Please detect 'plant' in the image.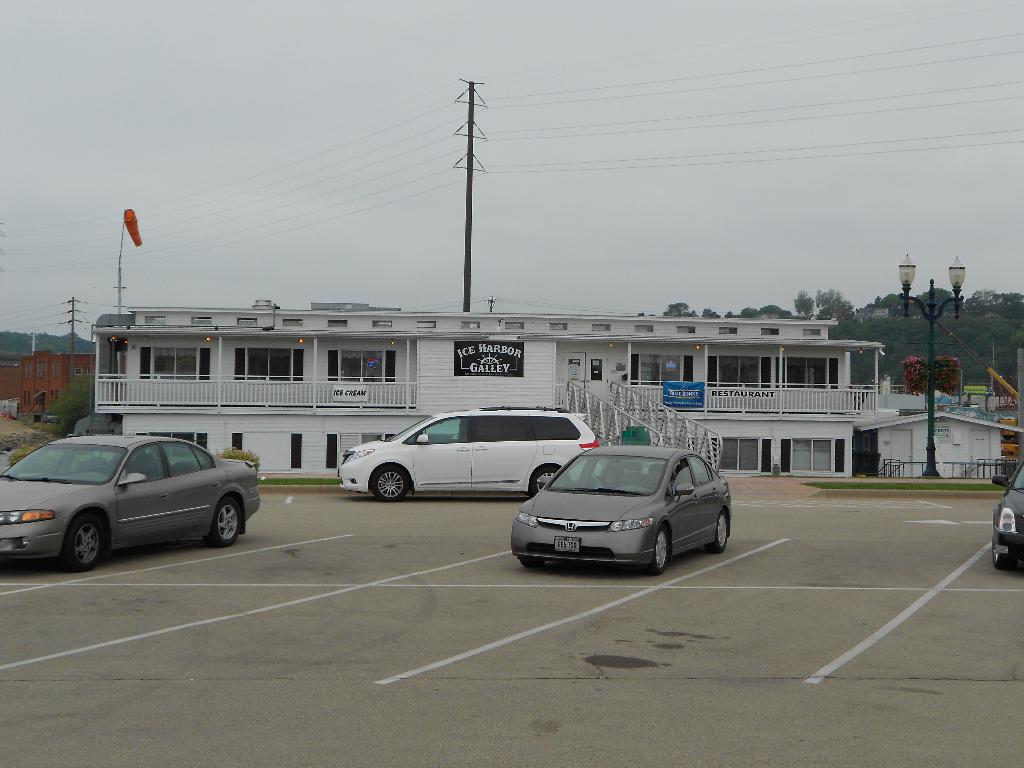
pyautogui.locateOnScreen(212, 447, 265, 475).
